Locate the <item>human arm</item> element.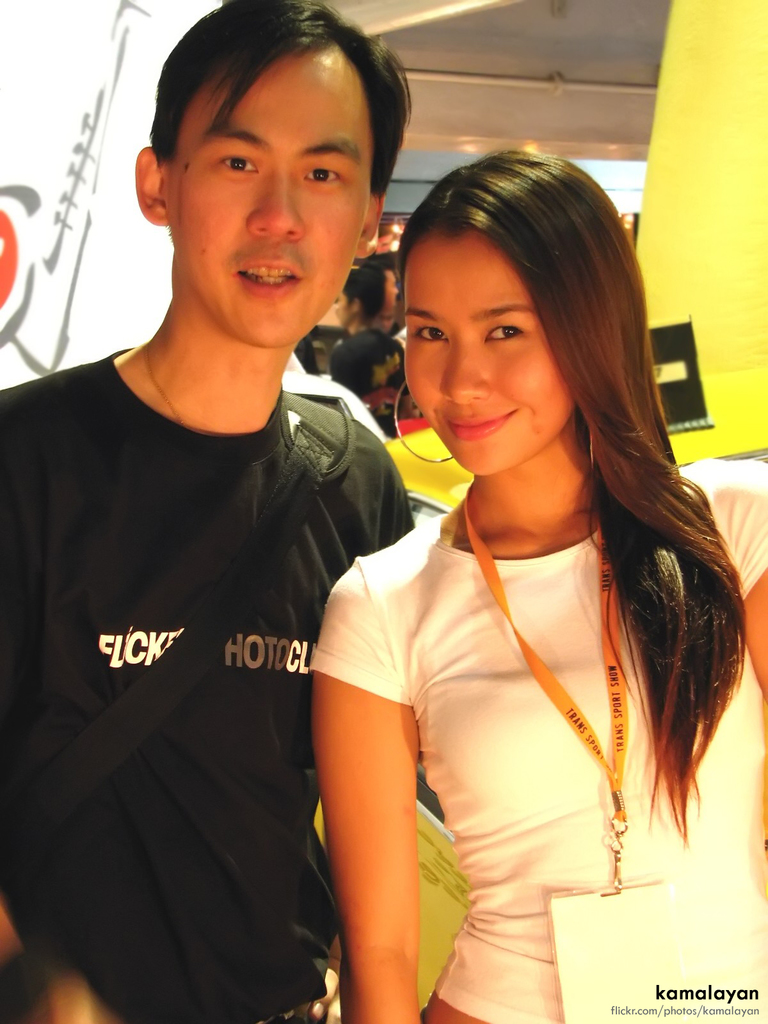
Element bbox: (716,445,767,707).
